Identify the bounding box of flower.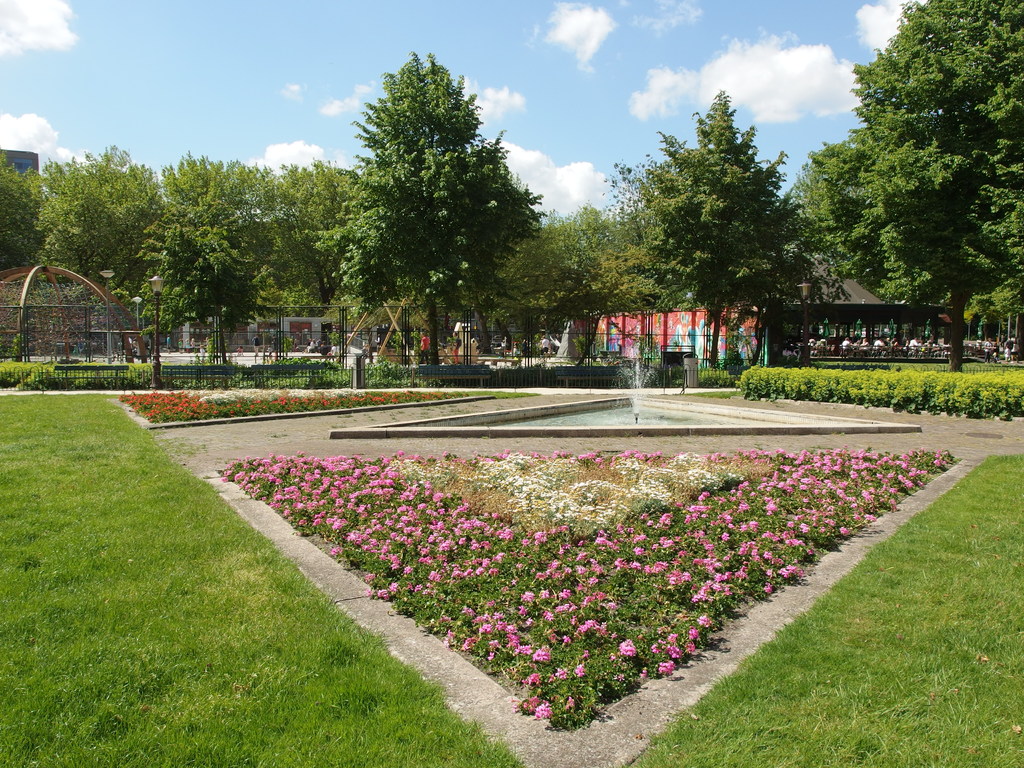
<region>688, 631, 697, 637</region>.
